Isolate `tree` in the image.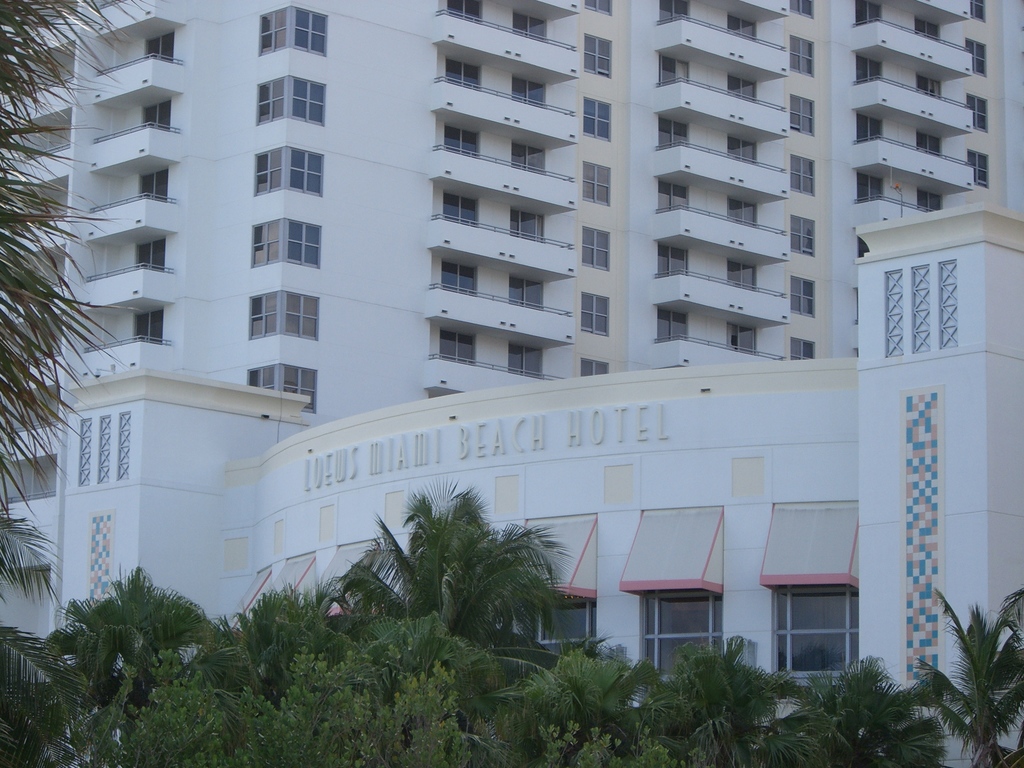
Isolated region: <box>362,488,583,654</box>.
